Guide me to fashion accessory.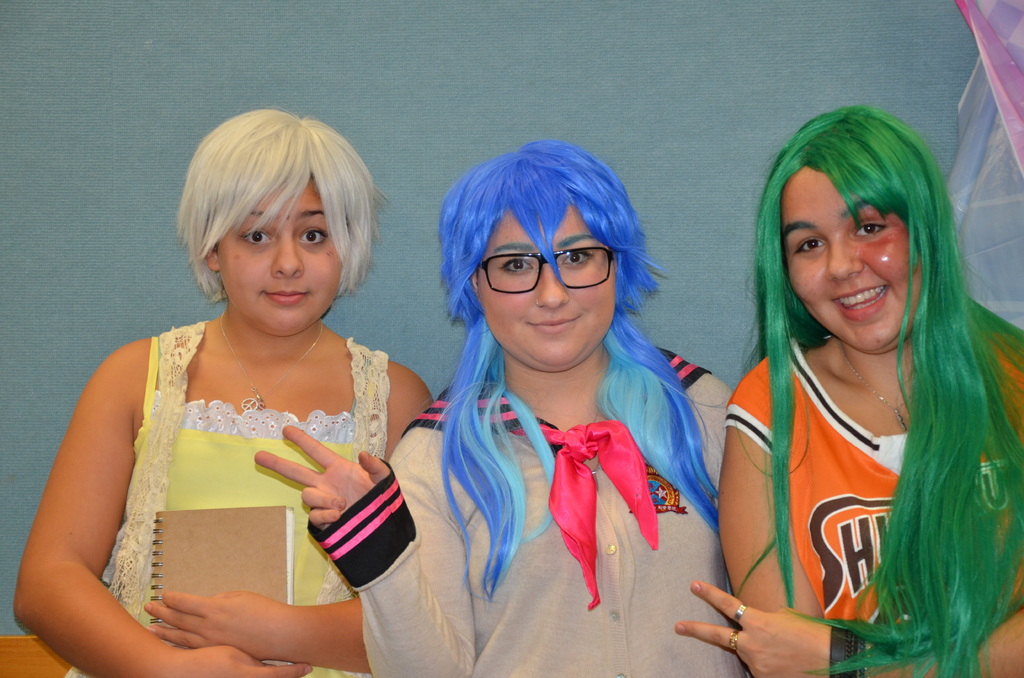
Guidance: [left=828, top=625, right=867, bottom=677].
